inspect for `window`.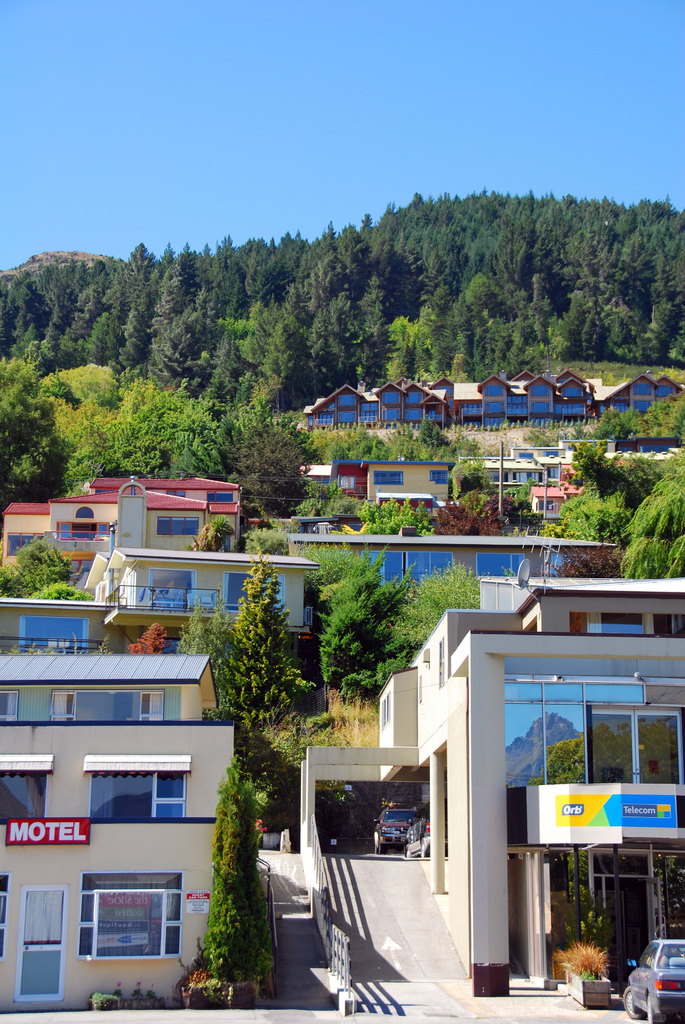
Inspection: region(207, 489, 235, 503).
